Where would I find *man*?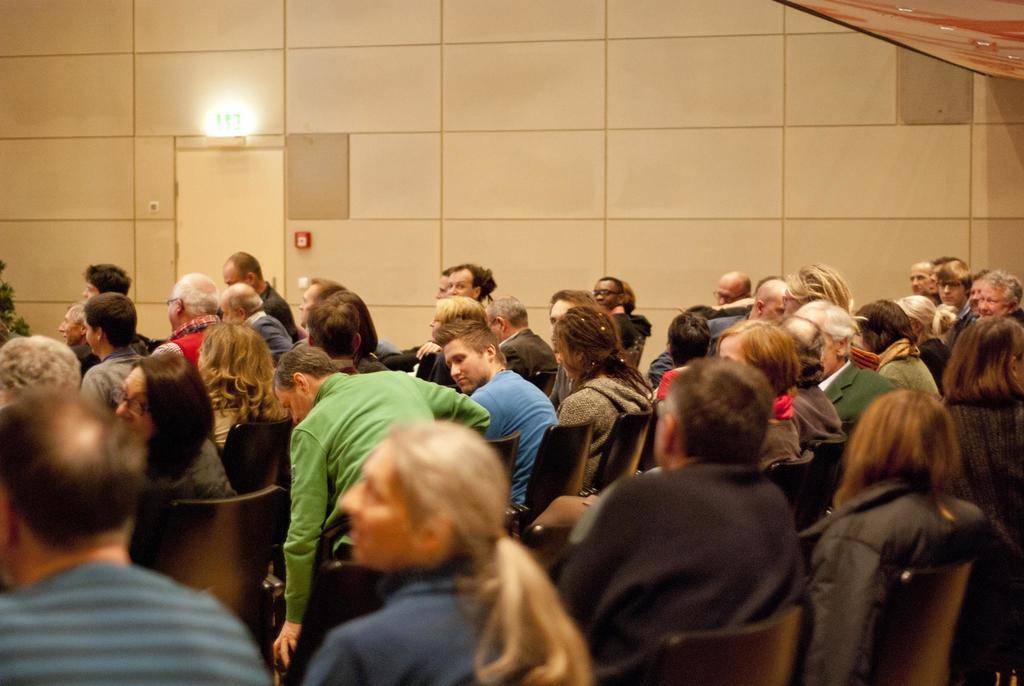
At <region>152, 270, 222, 373</region>.
